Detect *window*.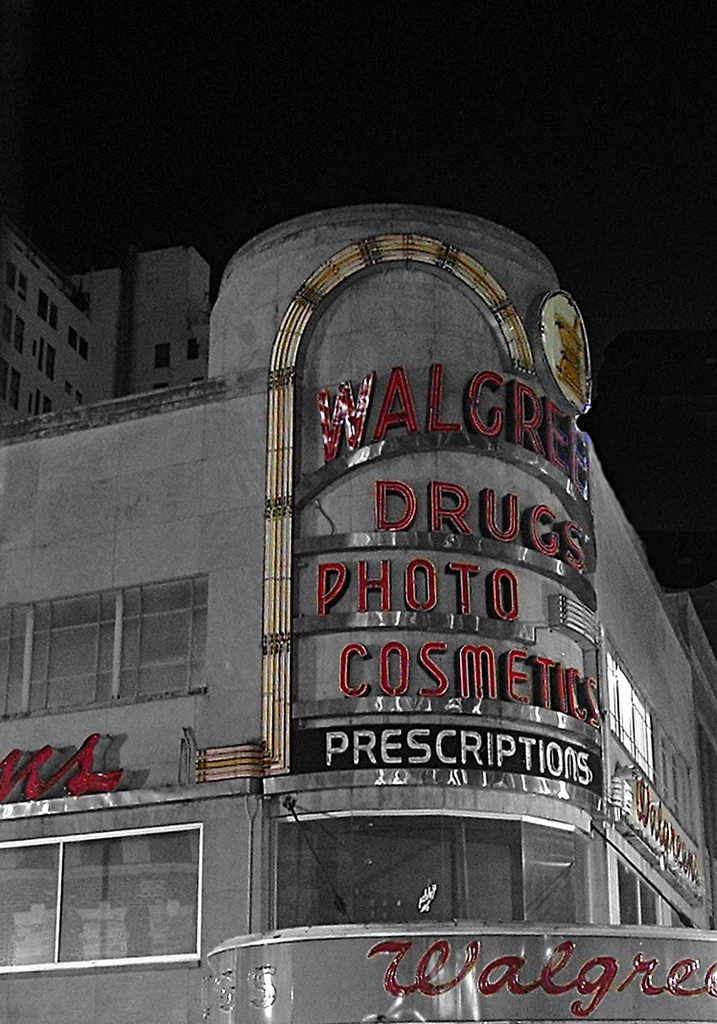
Detected at bbox(77, 391, 87, 407).
